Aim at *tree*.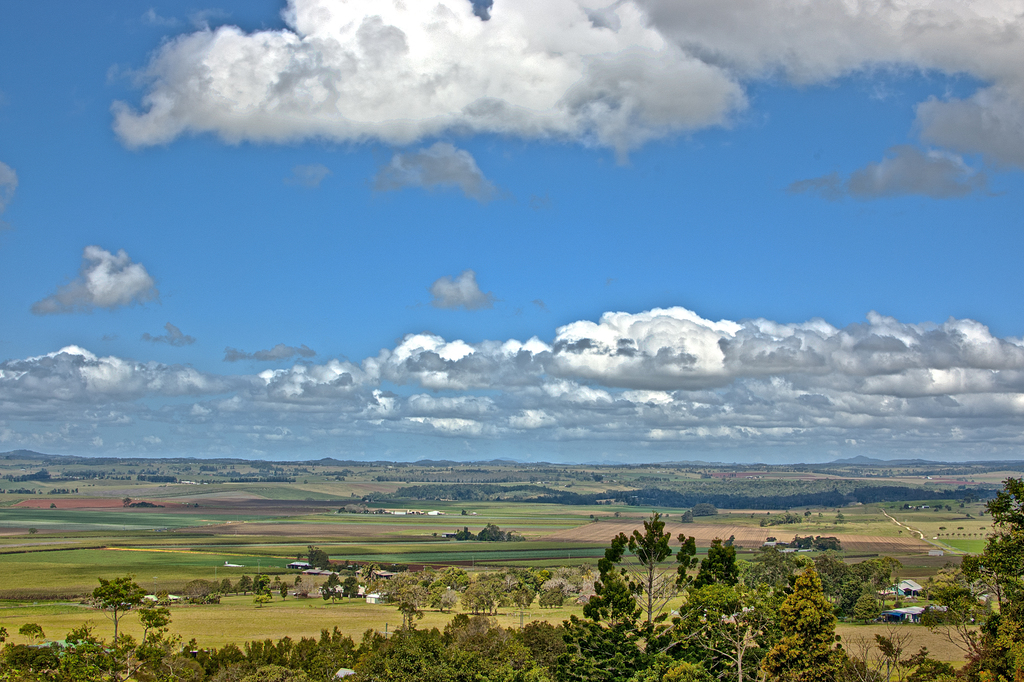
Aimed at crop(280, 581, 287, 598).
